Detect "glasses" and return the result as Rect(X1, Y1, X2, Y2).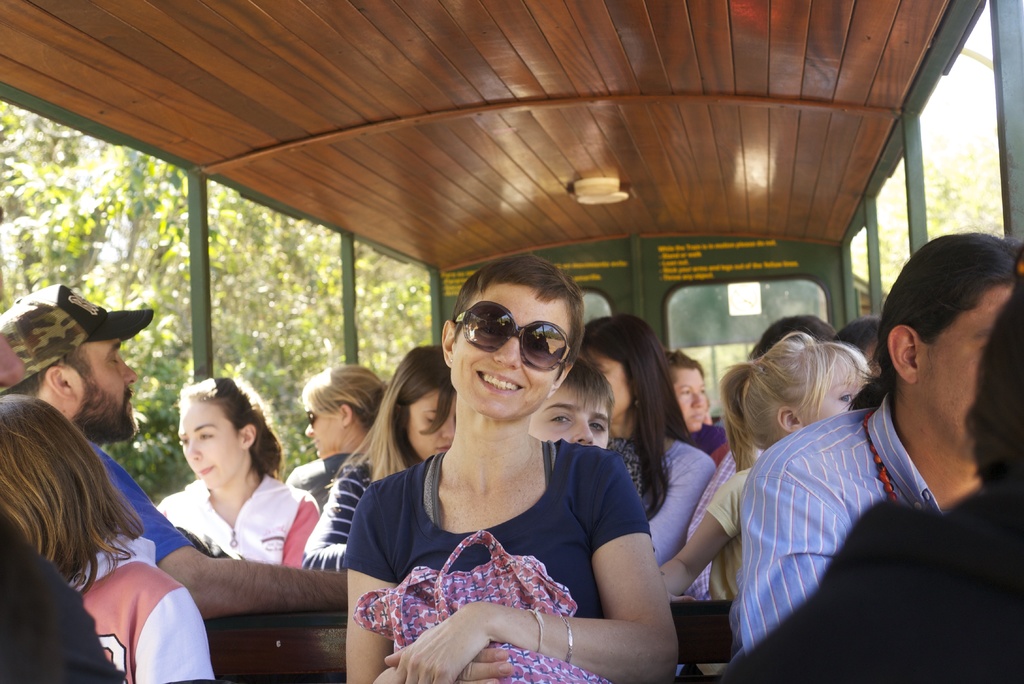
Rect(305, 386, 368, 431).
